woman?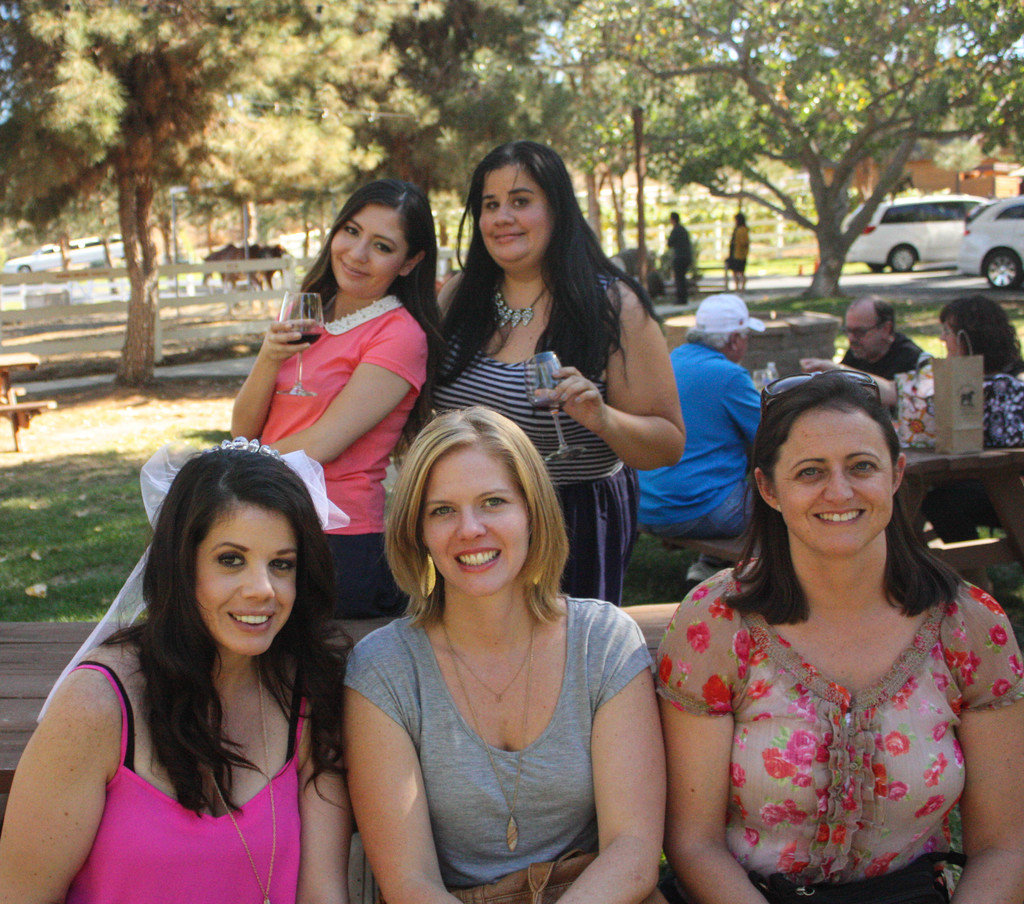
BBox(348, 405, 671, 903)
